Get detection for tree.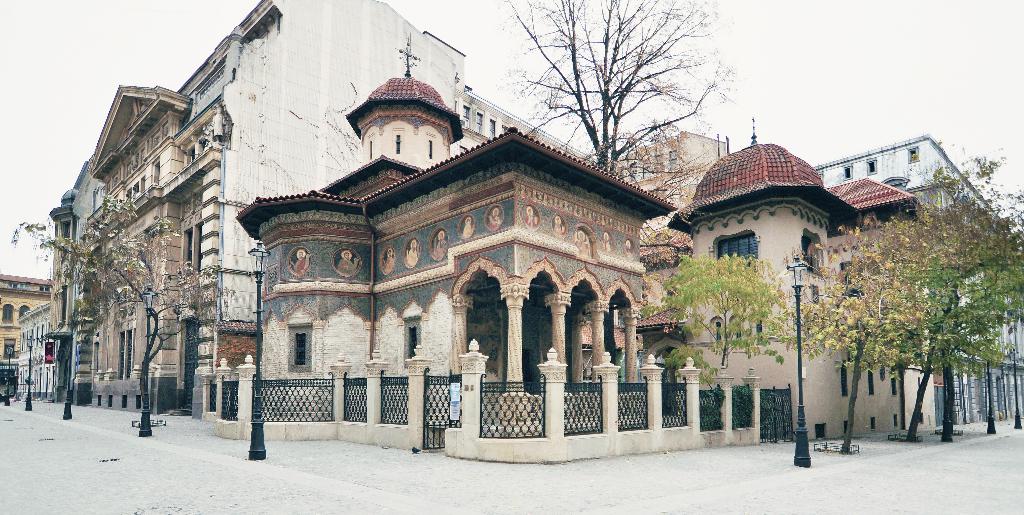
Detection: 11, 190, 231, 420.
